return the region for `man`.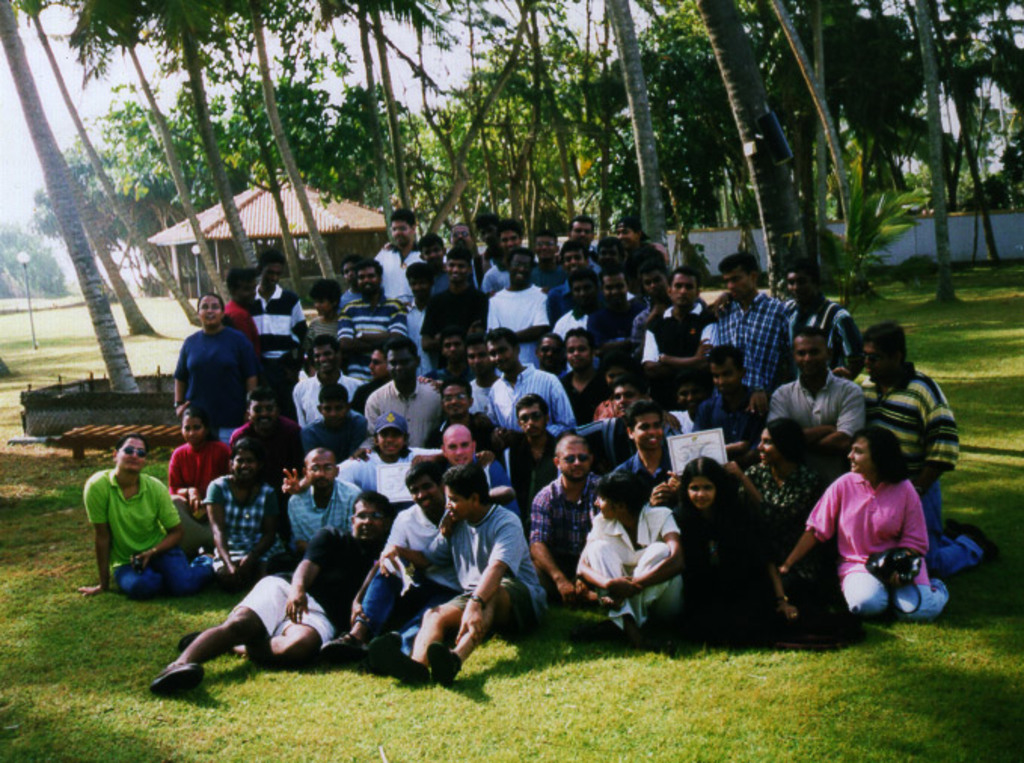
box=[339, 264, 410, 344].
